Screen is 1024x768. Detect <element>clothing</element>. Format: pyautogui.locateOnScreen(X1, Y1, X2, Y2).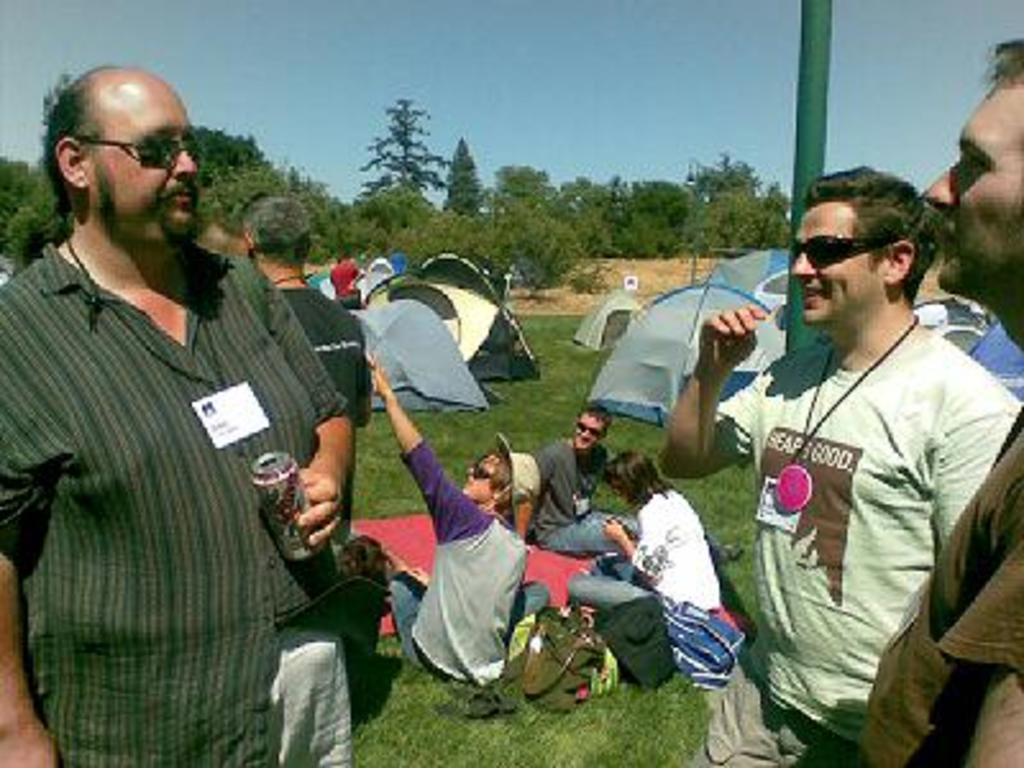
pyautogui.locateOnScreen(517, 484, 717, 589).
